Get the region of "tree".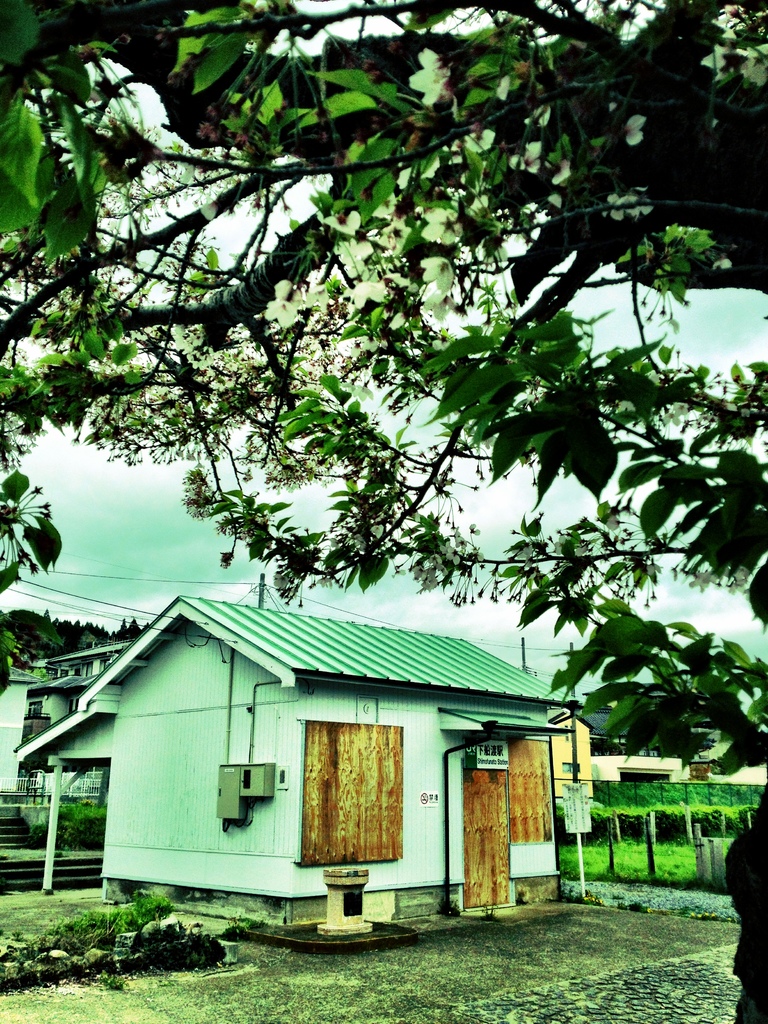
box=[0, 0, 767, 774].
